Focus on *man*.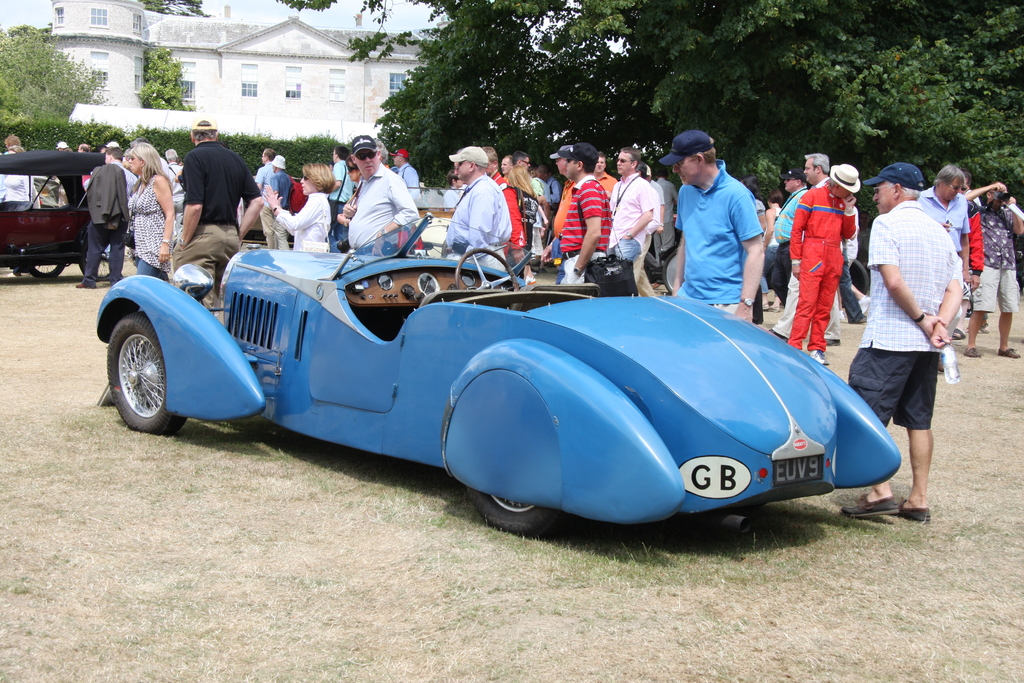
Focused at {"left": 81, "top": 146, "right": 138, "bottom": 290}.
